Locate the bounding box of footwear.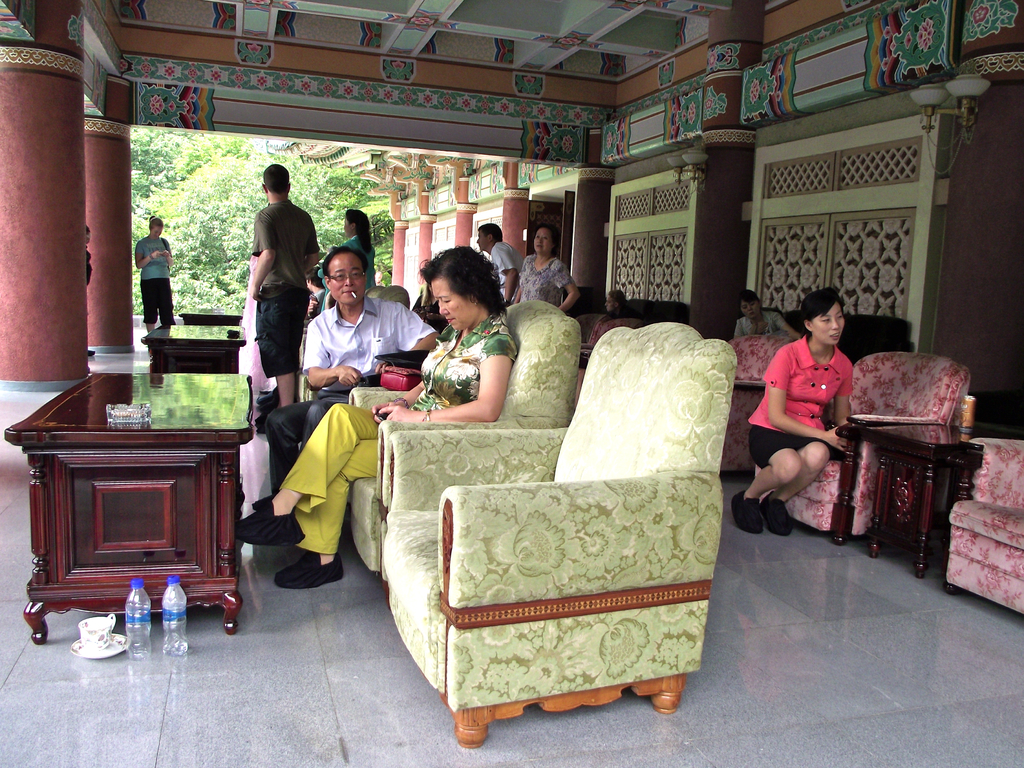
Bounding box: rect(759, 500, 794, 535).
